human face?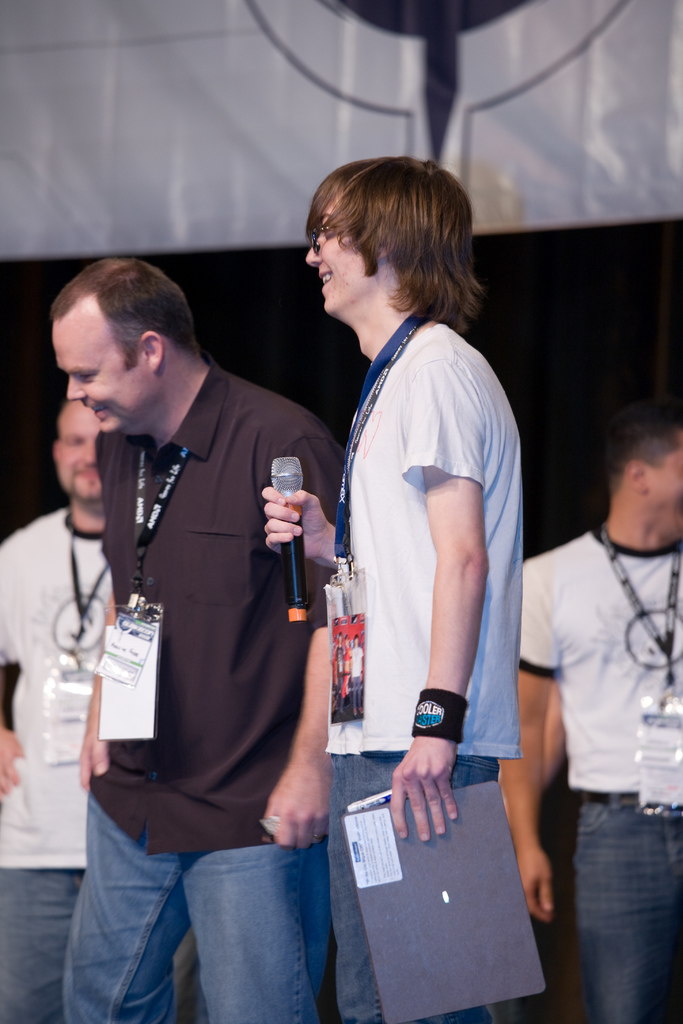
detection(54, 321, 145, 435)
